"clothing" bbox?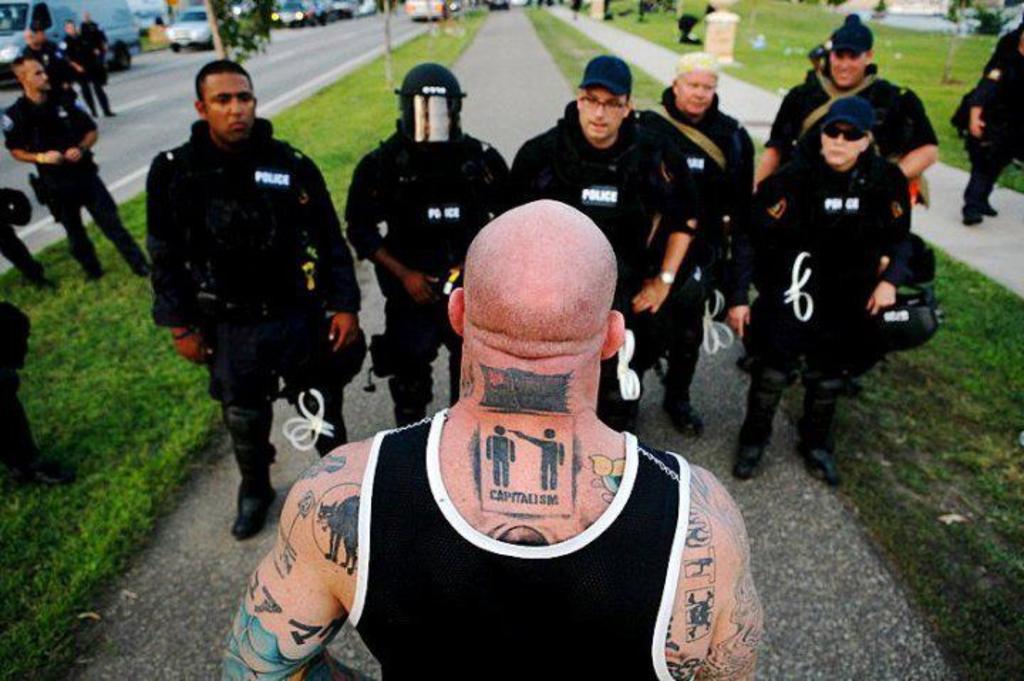
951, 73, 1014, 220
